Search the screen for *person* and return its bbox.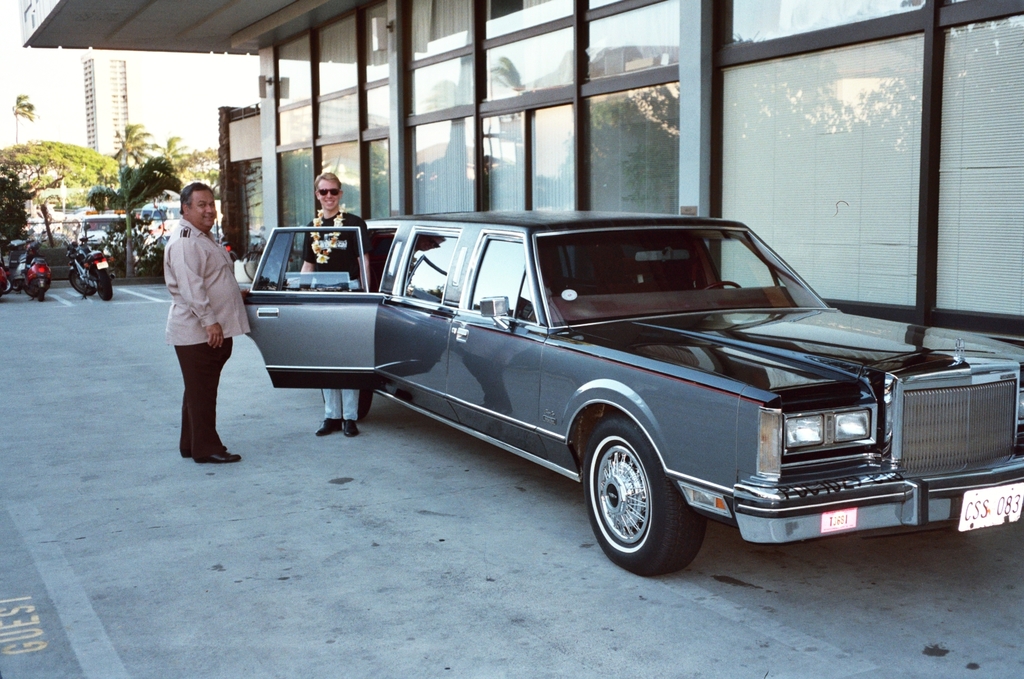
Found: bbox=[300, 172, 372, 437].
